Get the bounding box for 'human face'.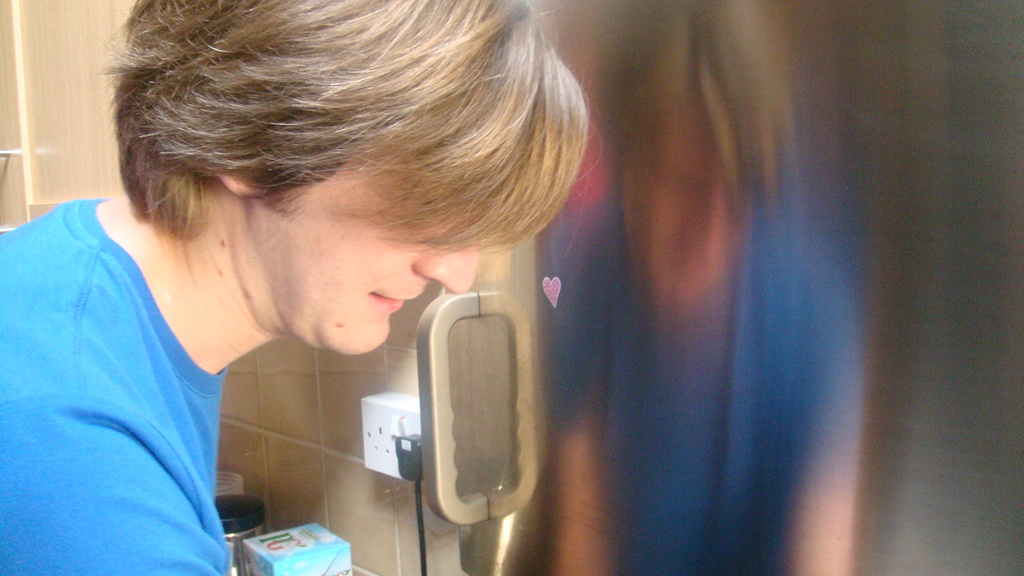
(left=263, top=162, right=477, bottom=358).
